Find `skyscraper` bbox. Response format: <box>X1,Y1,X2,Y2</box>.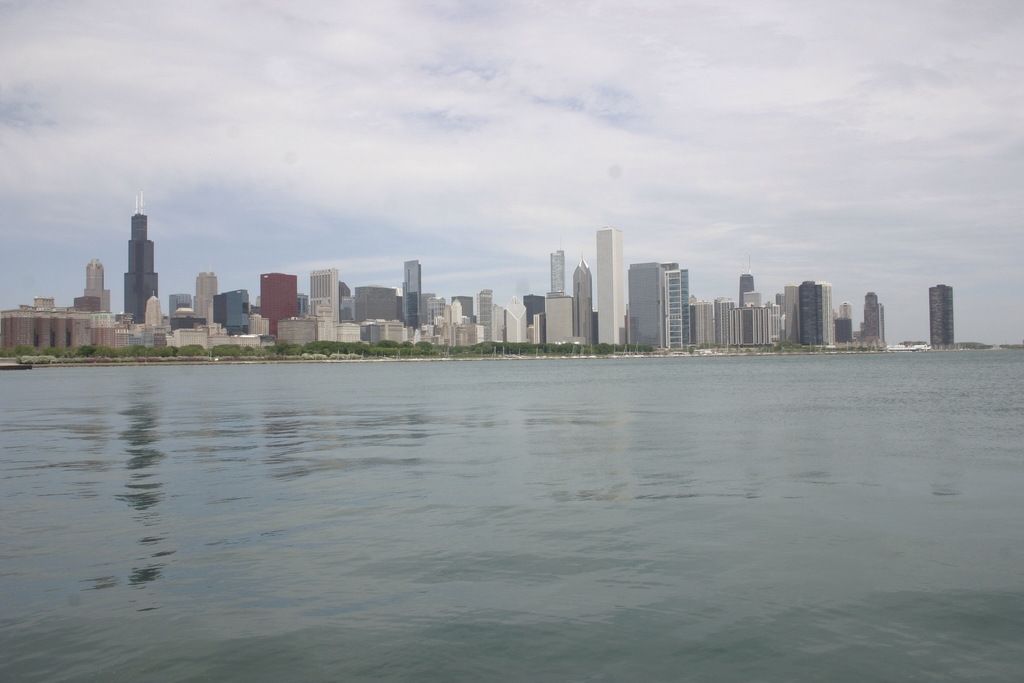
<box>84,257,110,308</box>.
